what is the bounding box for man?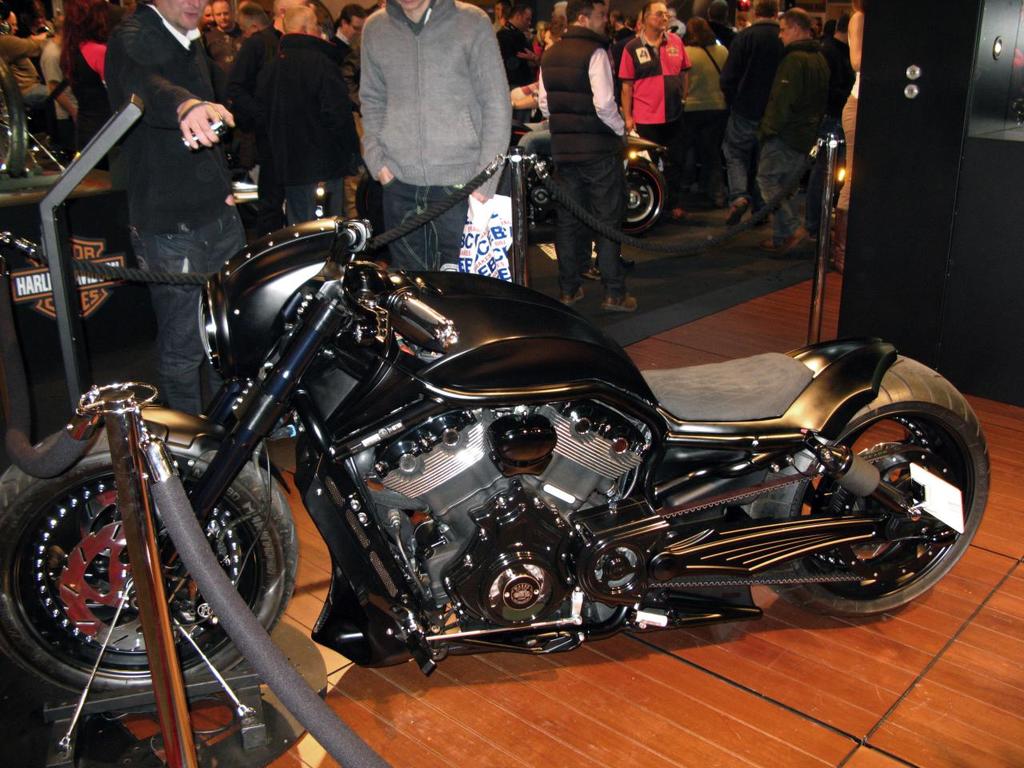
x1=542, y1=0, x2=642, y2=310.
